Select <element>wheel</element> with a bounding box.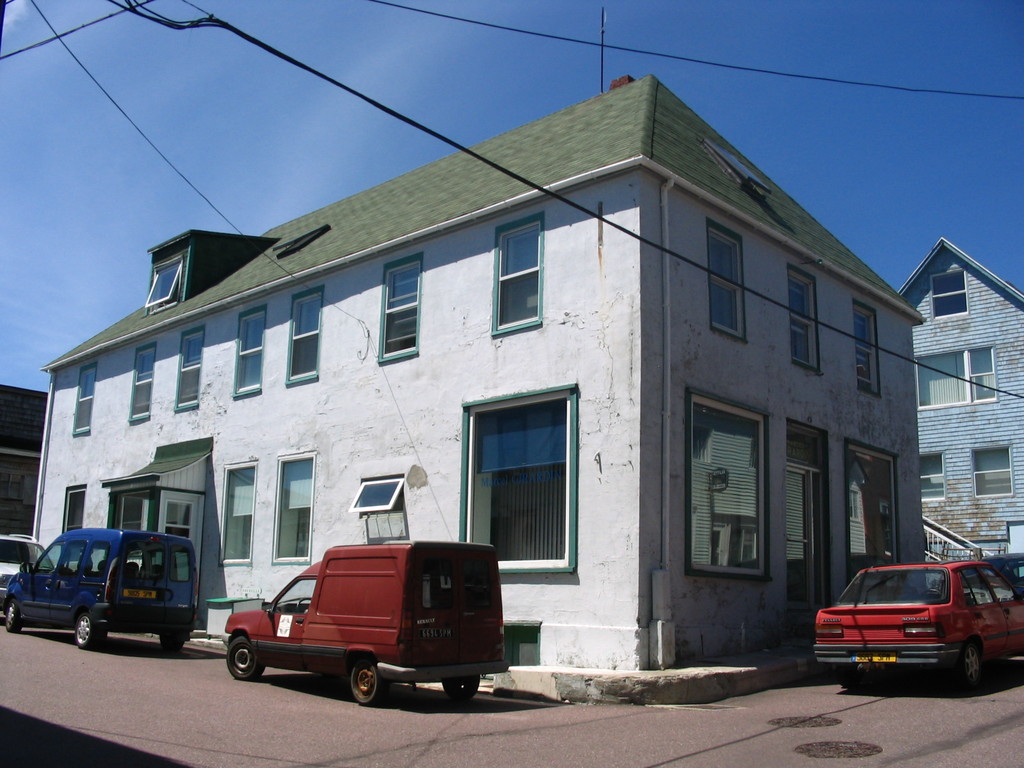
bbox=[228, 635, 264, 680].
